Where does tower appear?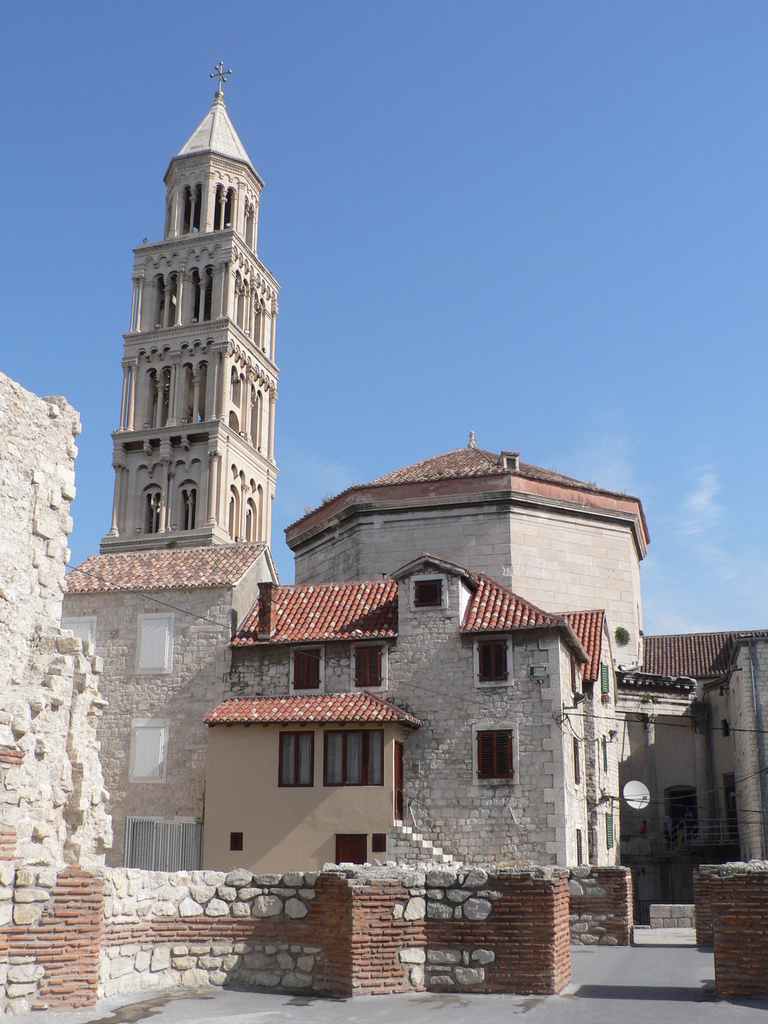
Appears at pyautogui.locateOnScreen(94, 58, 284, 556).
